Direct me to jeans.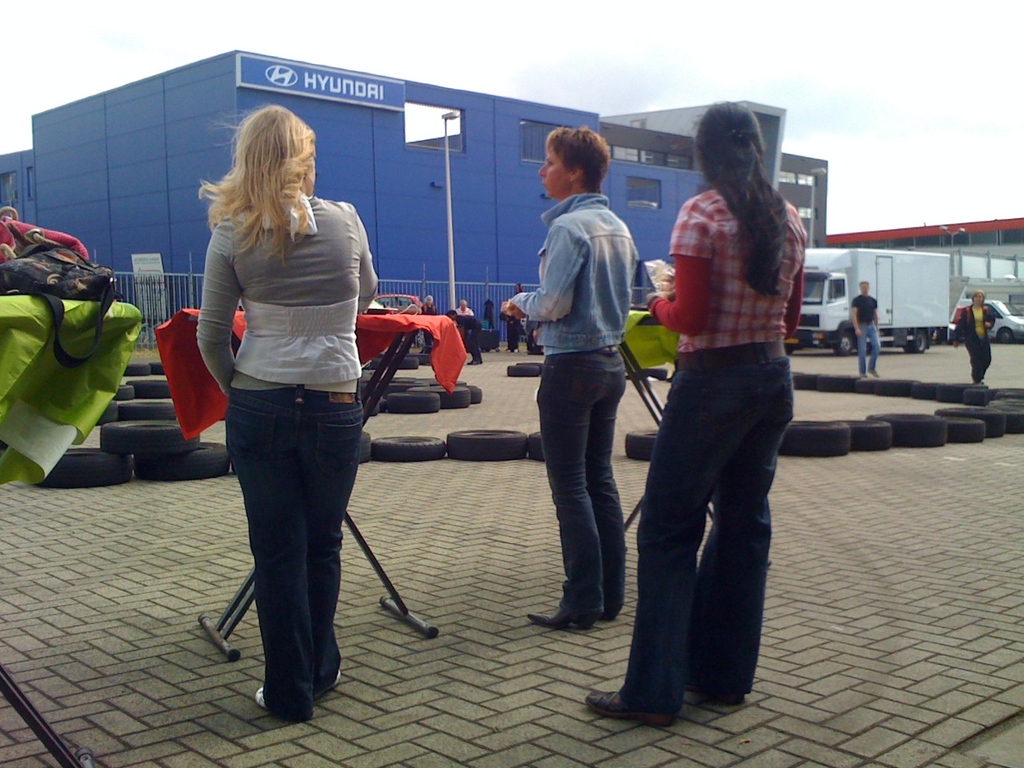
Direction: <region>851, 329, 887, 379</region>.
